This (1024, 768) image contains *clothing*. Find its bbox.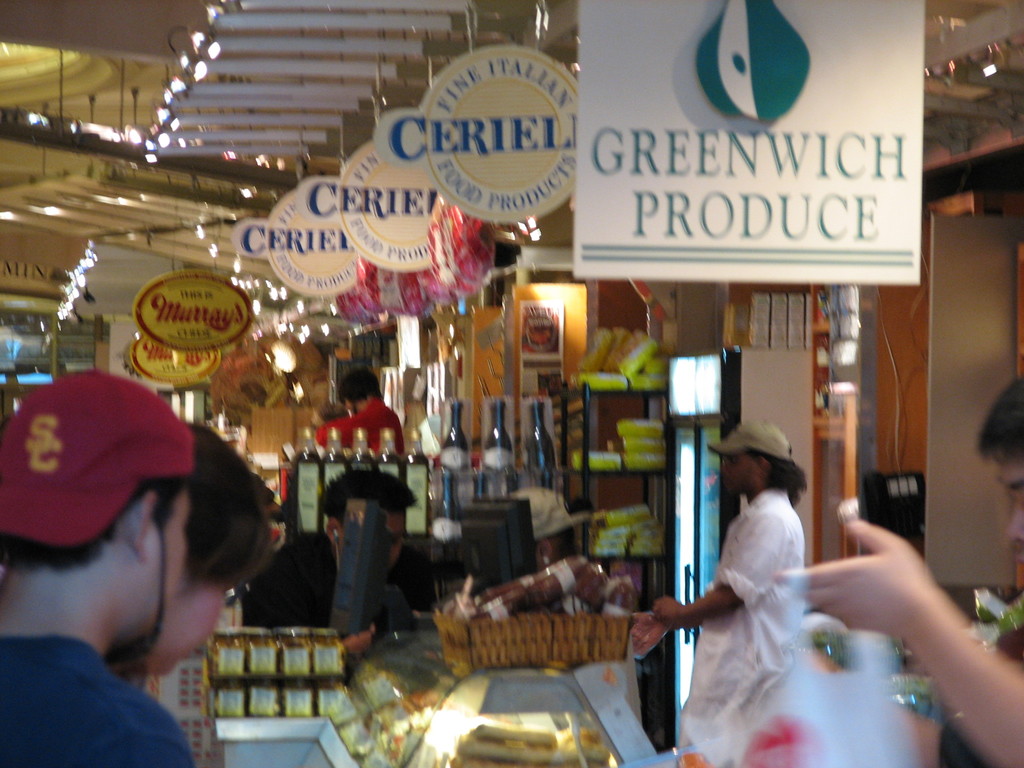
239 534 439 632.
